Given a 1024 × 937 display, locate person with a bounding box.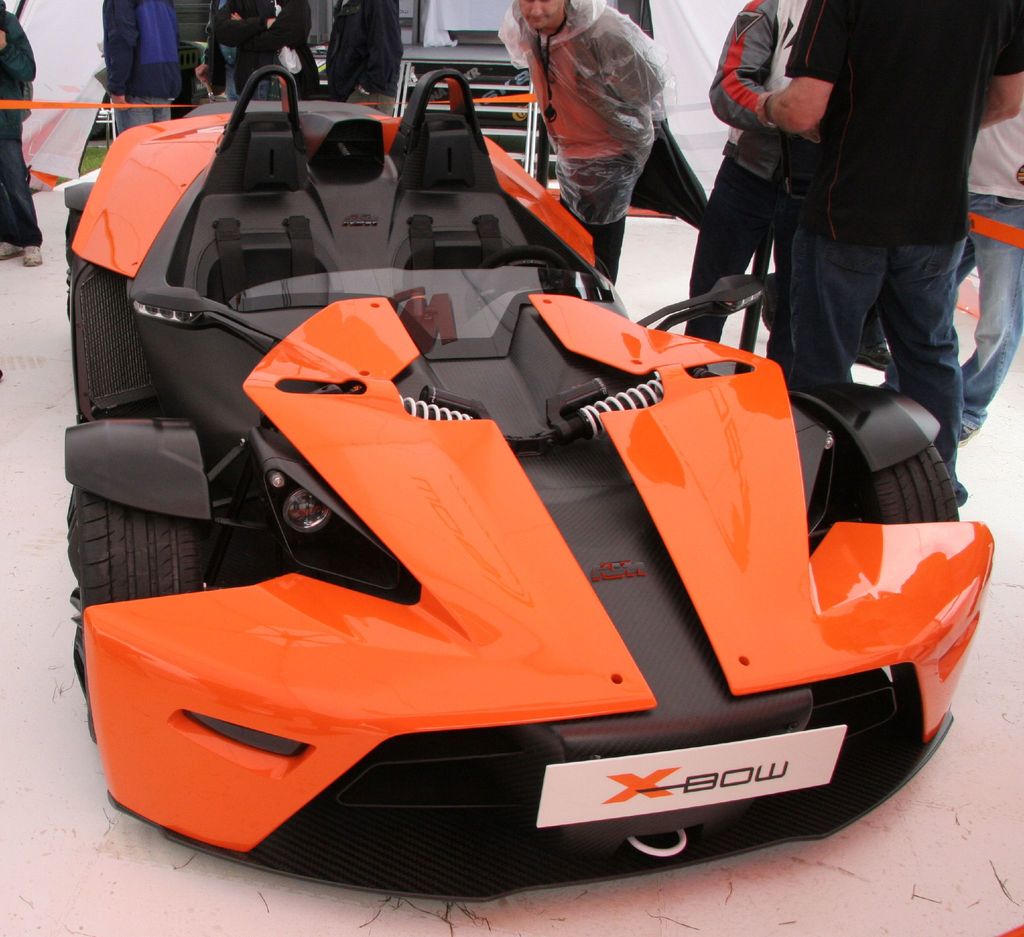
Located: (x1=195, y1=0, x2=312, y2=96).
